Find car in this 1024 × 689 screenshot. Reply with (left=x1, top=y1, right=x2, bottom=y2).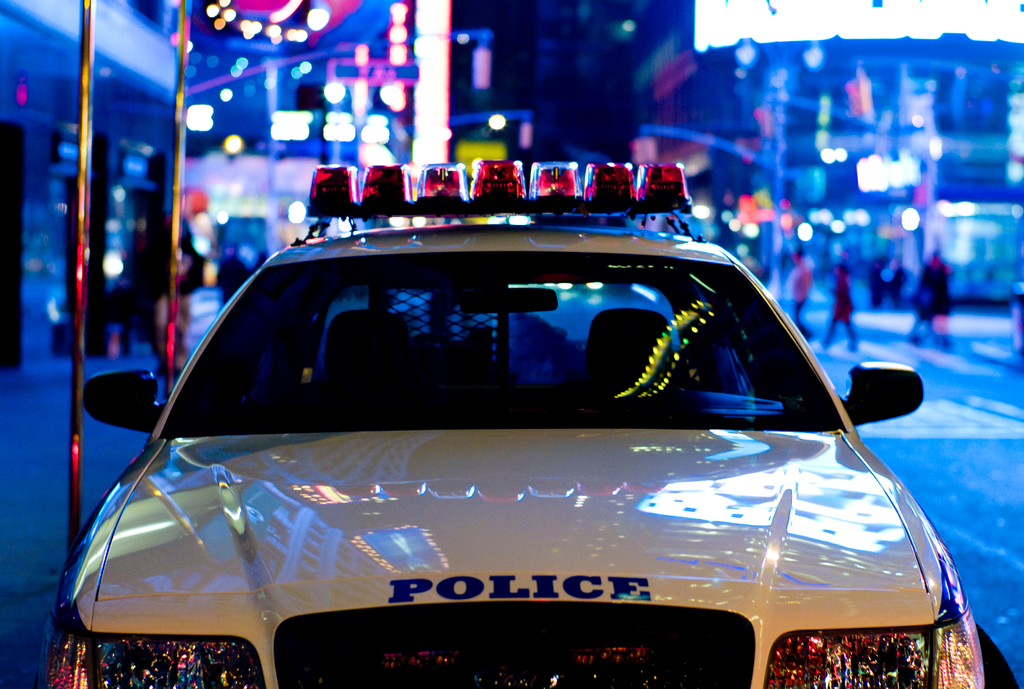
(left=39, top=158, right=1018, bottom=688).
